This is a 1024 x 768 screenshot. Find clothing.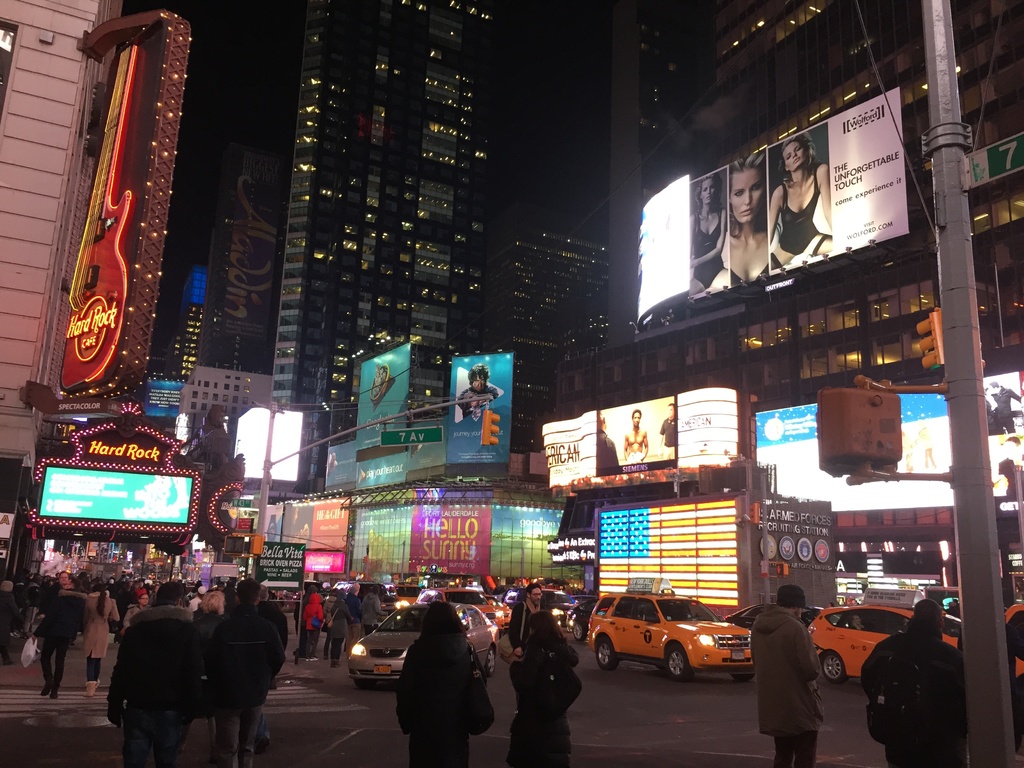
Bounding box: rect(208, 590, 222, 610).
